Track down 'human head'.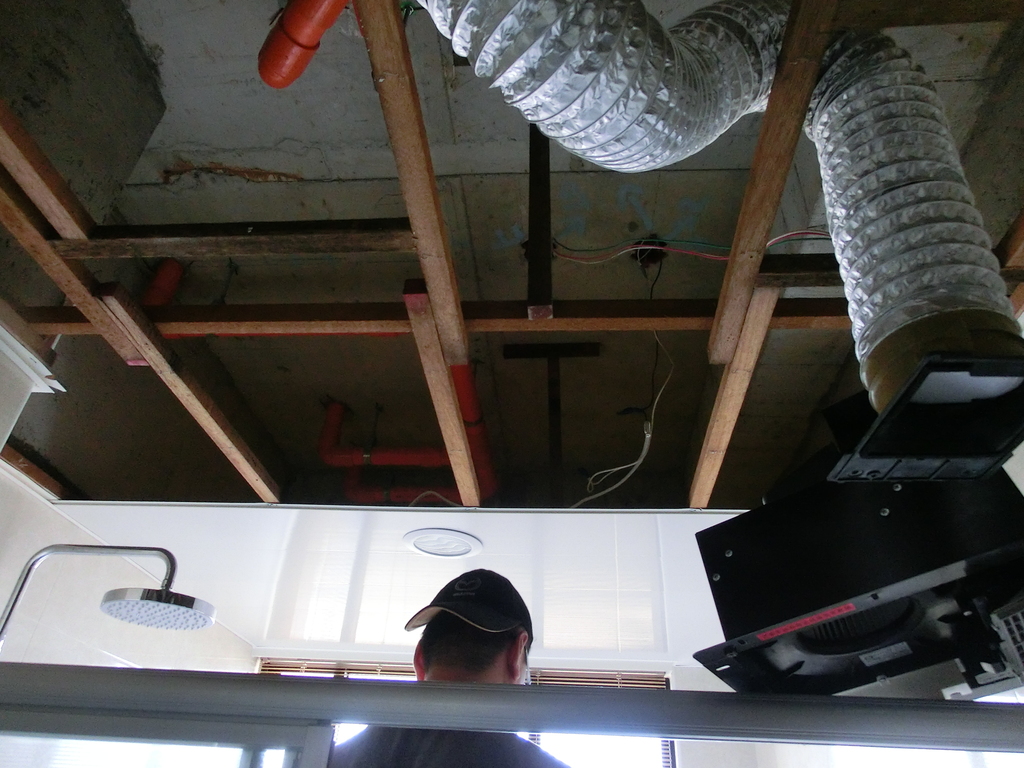
Tracked to (x1=409, y1=596, x2=541, y2=703).
